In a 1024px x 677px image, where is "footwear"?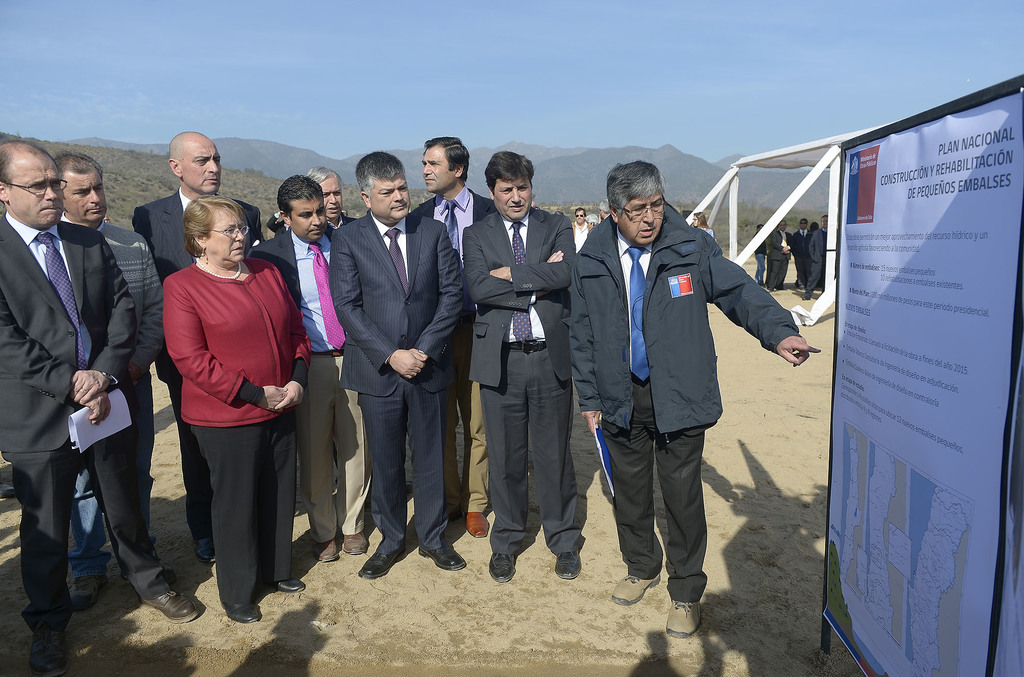
BBox(27, 621, 67, 676).
